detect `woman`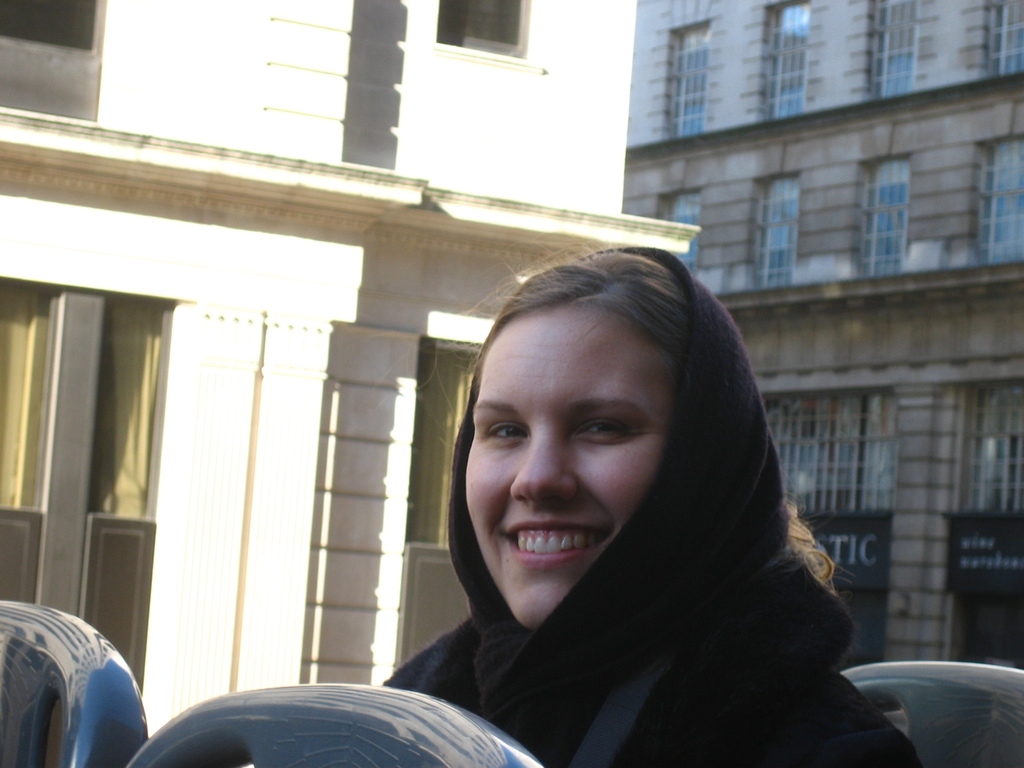
[x1=323, y1=248, x2=868, y2=752]
